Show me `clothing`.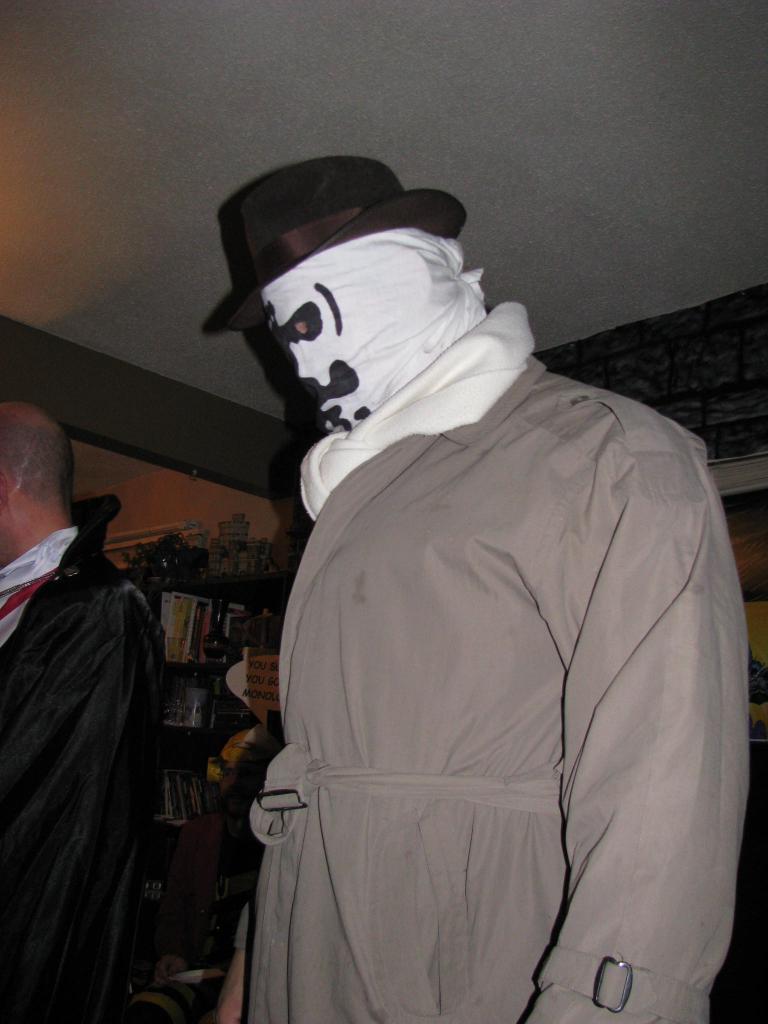
`clothing` is here: bbox=[198, 242, 756, 1016].
